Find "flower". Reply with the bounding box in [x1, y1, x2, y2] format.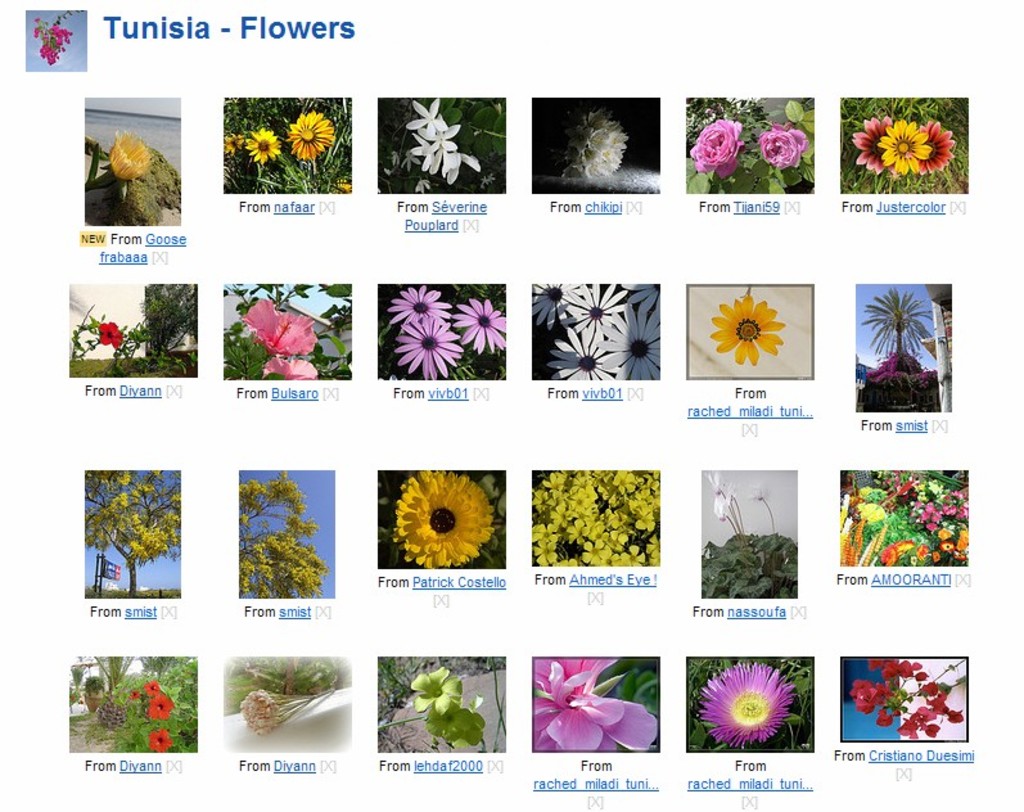
[430, 708, 456, 737].
